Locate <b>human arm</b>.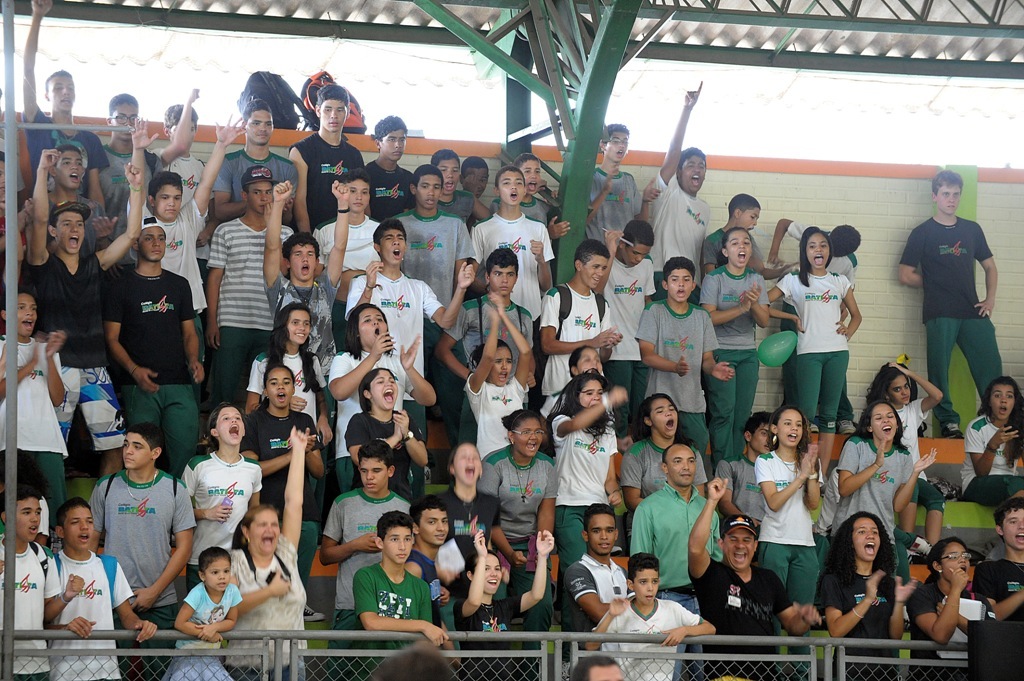
Bounding box: {"left": 343, "top": 257, "right": 384, "bottom": 320}.
